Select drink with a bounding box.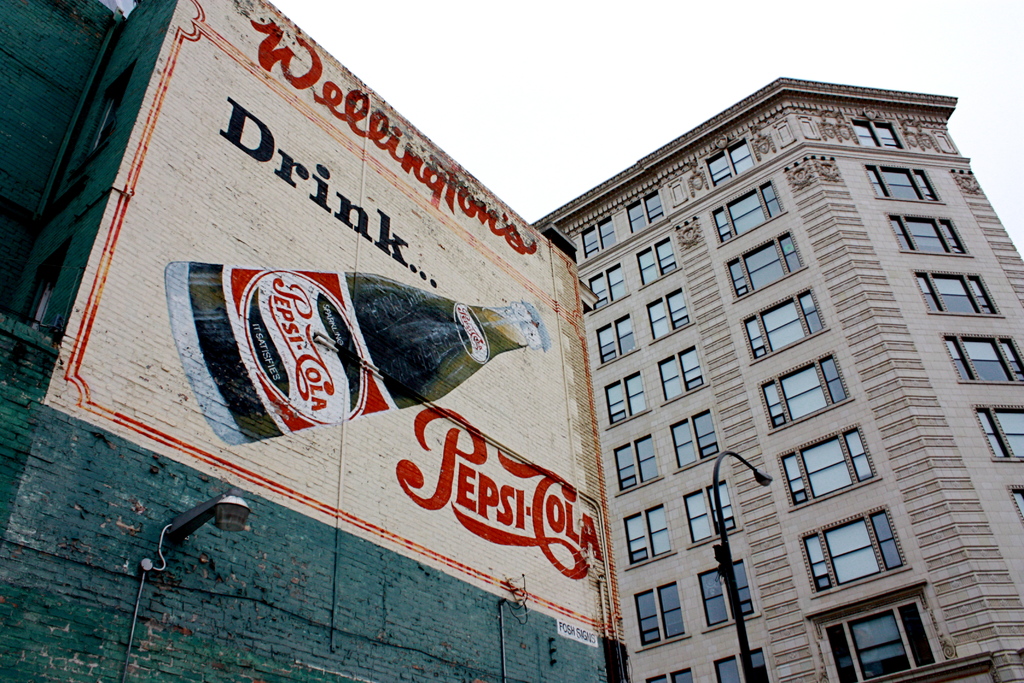
bbox(163, 261, 550, 443).
